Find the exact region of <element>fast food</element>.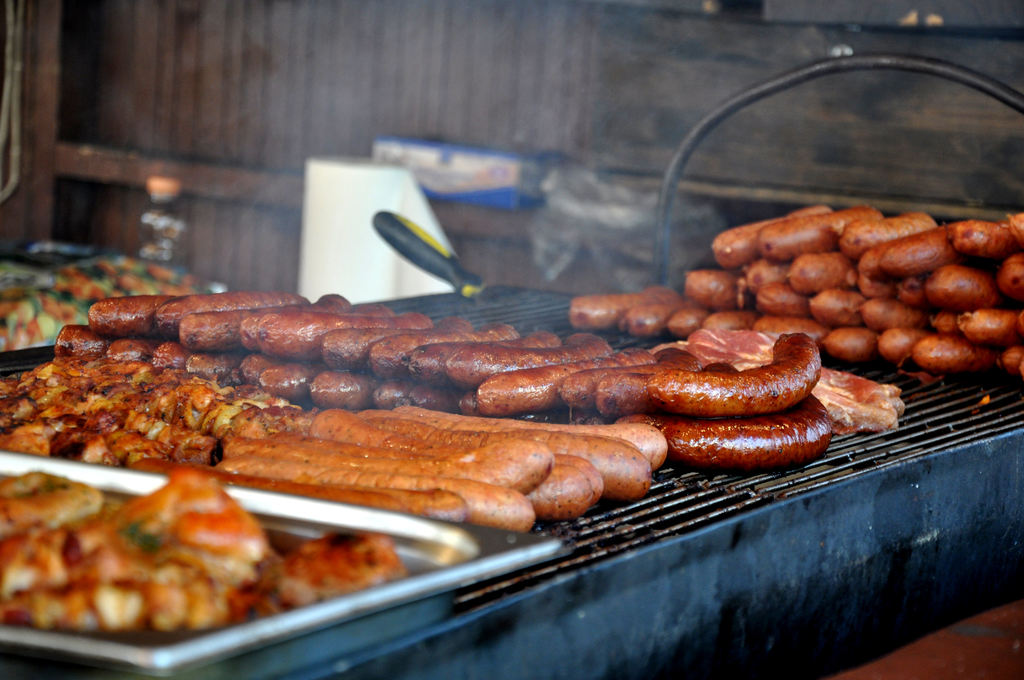
Exact region: crop(1002, 343, 1023, 375).
